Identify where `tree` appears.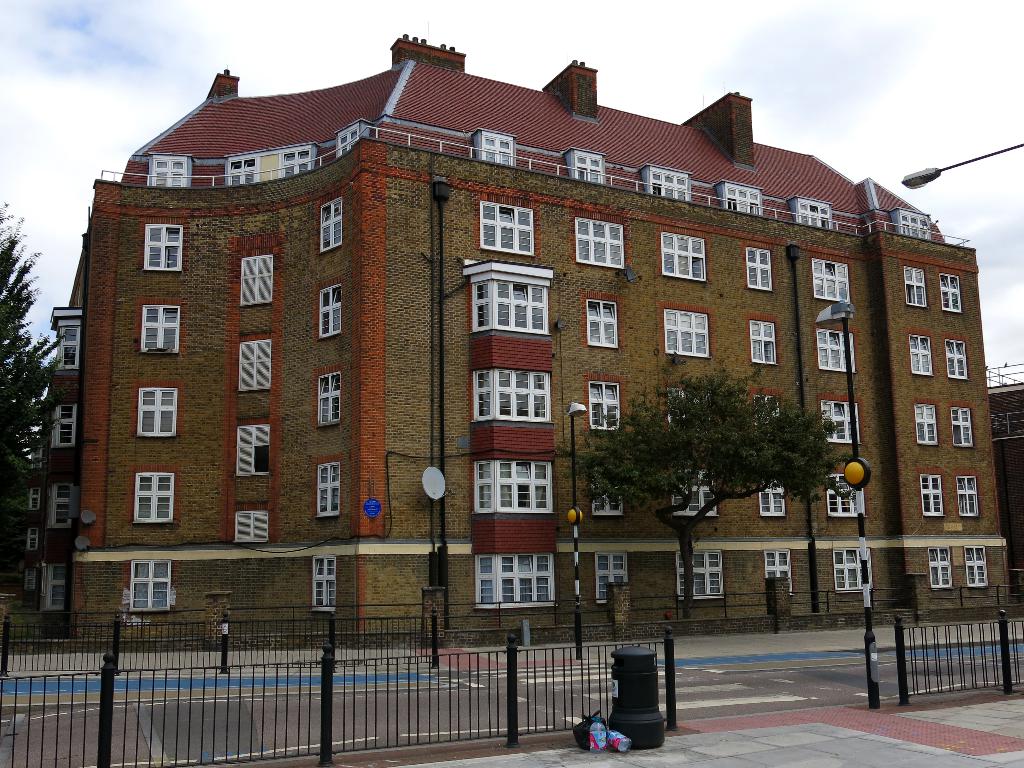
Appears at 0,199,68,608.
